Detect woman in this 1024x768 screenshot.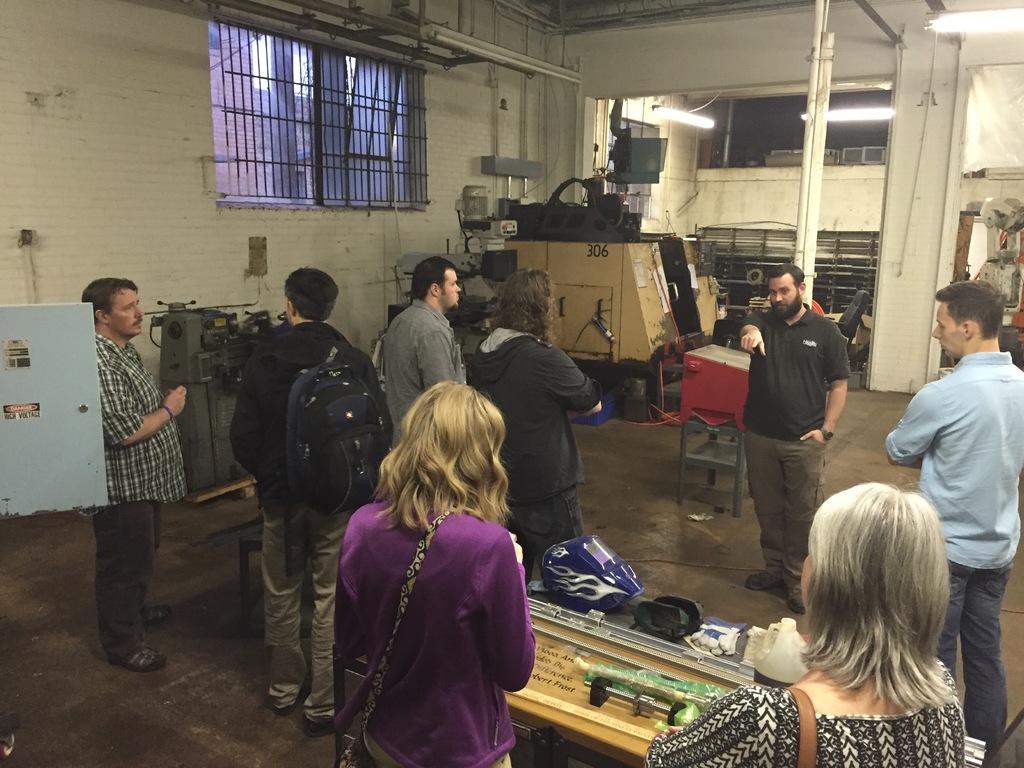
Detection: [x1=332, y1=374, x2=534, y2=767].
